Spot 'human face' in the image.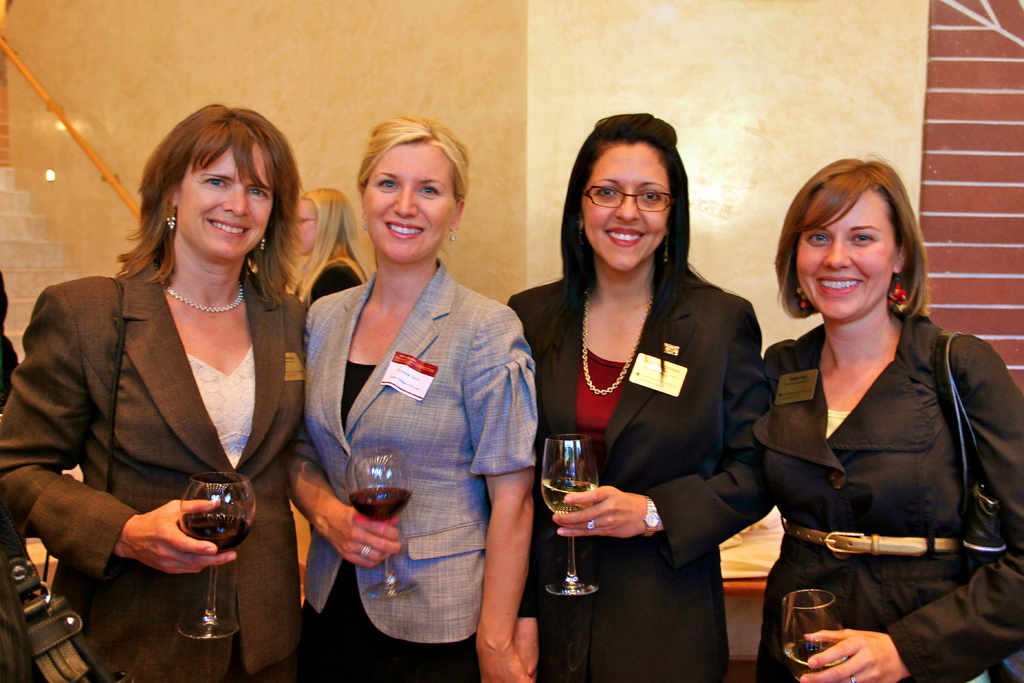
'human face' found at pyautogui.locateOnScreen(176, 144, 275, 258).
